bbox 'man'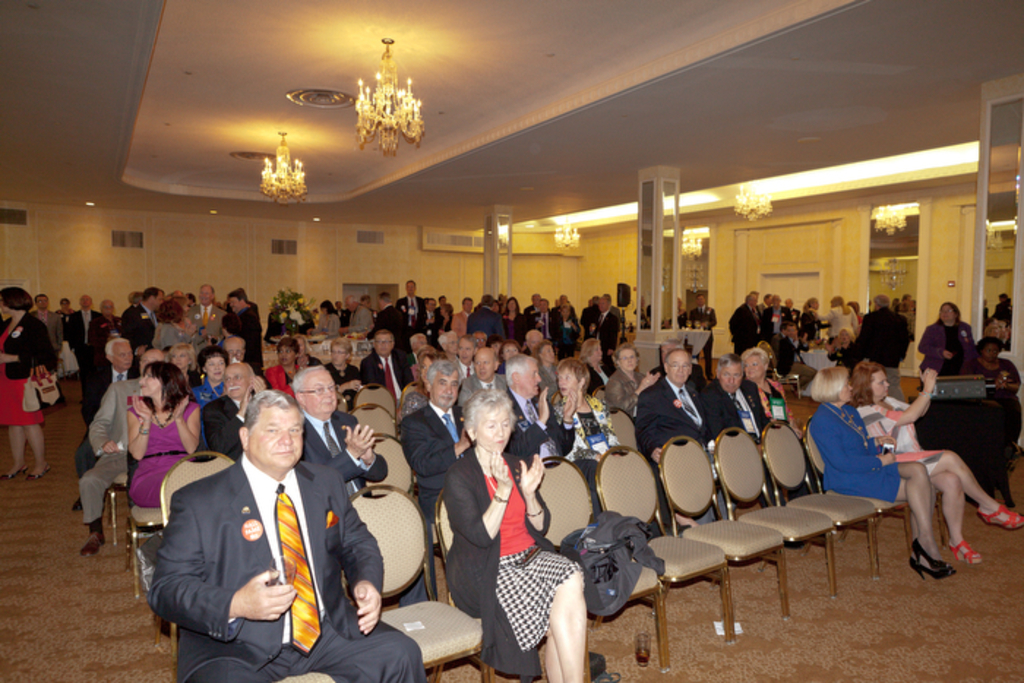
{"left": 524, "top": 287, "right": 538, "bottom": 307}
